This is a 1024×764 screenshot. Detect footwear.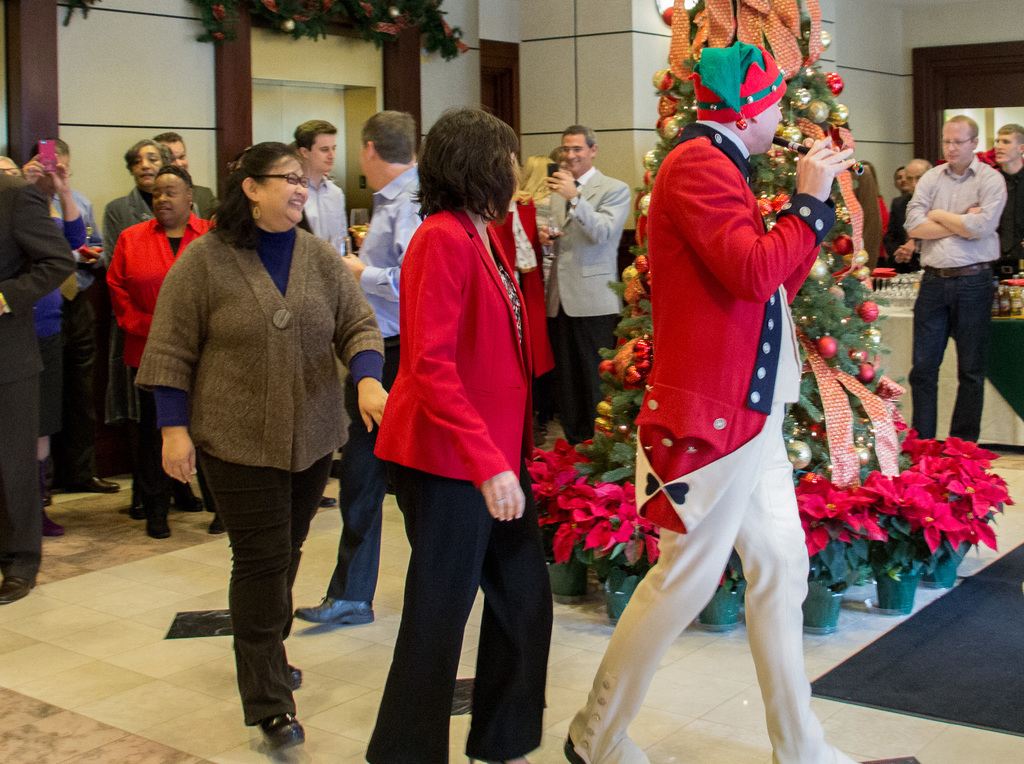
[1,575,39,610].
